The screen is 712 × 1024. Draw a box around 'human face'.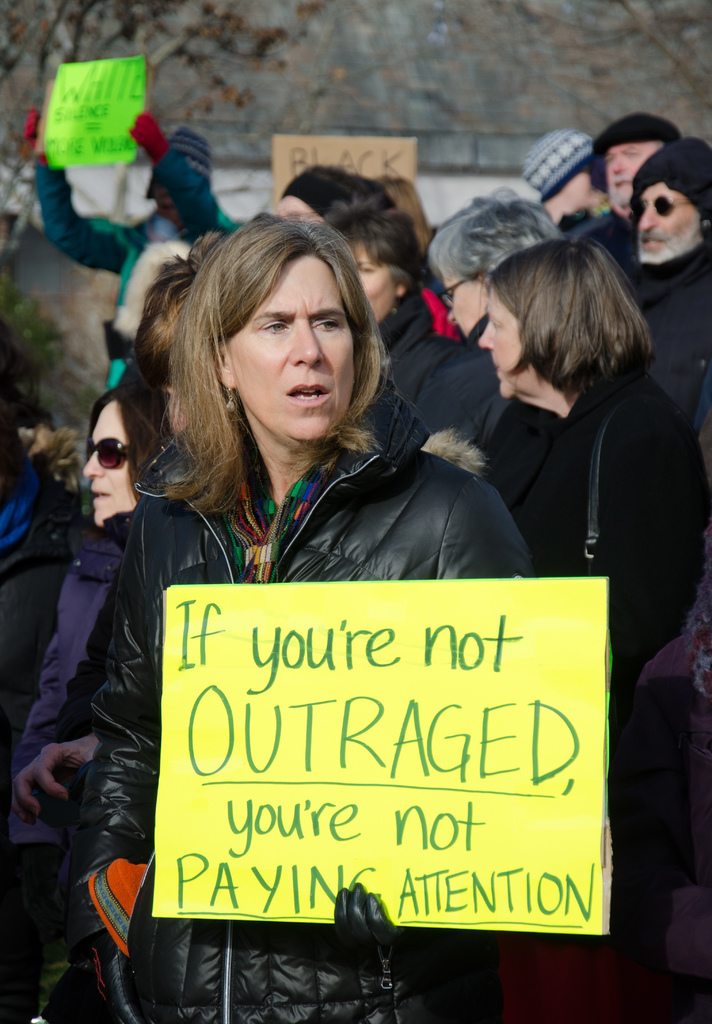
bbox=(227, 259, 357, 440).
